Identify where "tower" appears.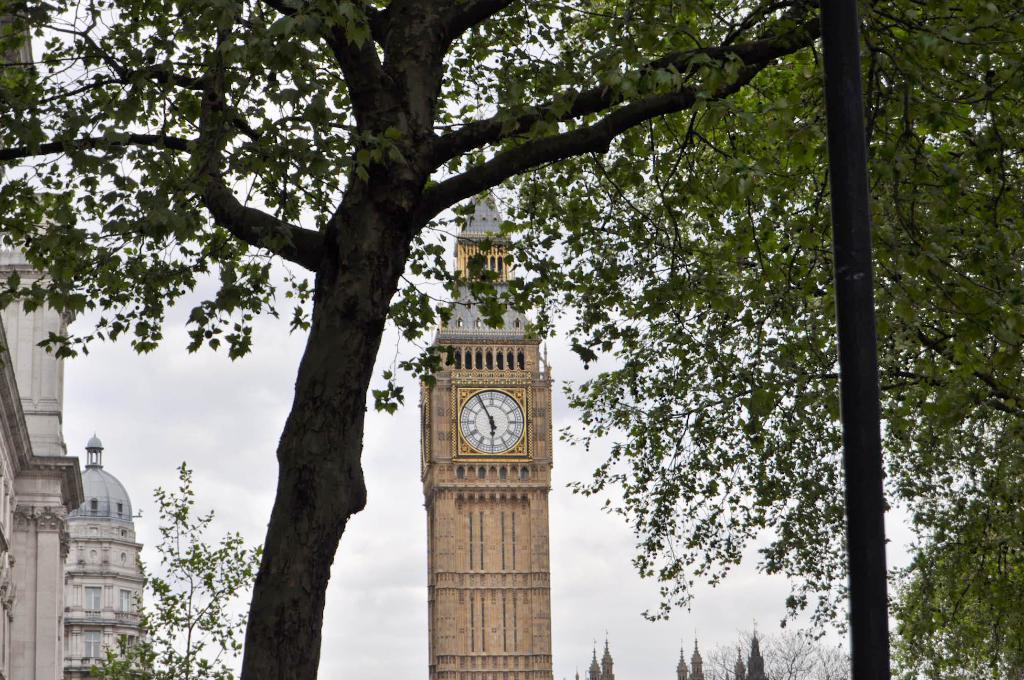
Appears at [416, 188, 552, 679].
